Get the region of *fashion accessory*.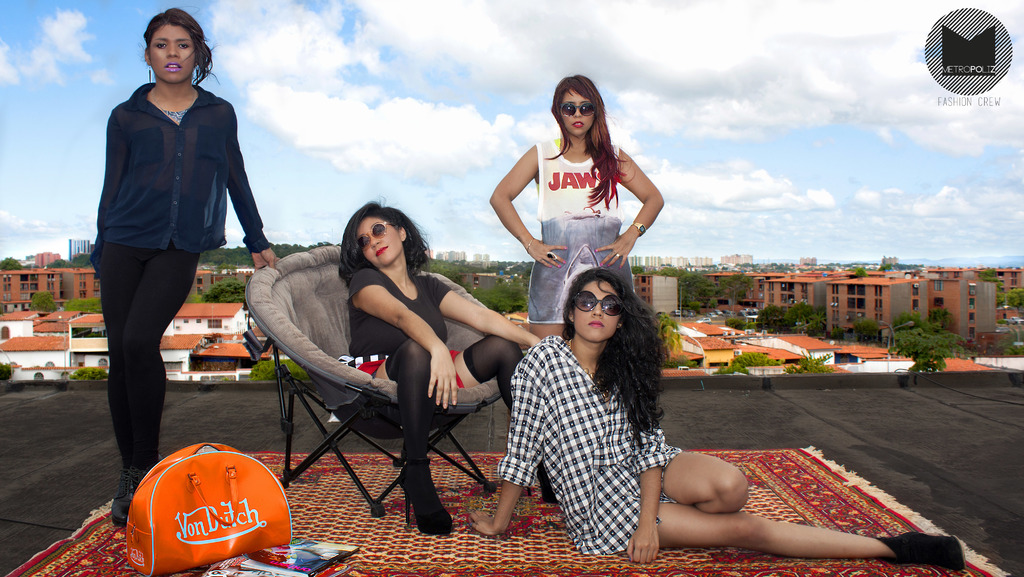
875/526/968/574.
